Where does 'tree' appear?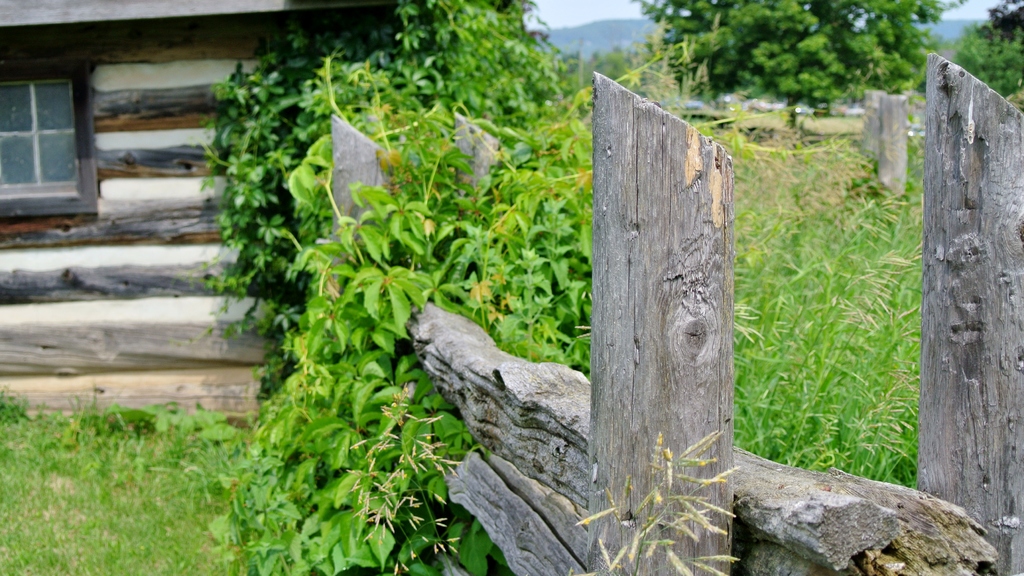
Appears at bbox=(958, 0, 1023, 107).
